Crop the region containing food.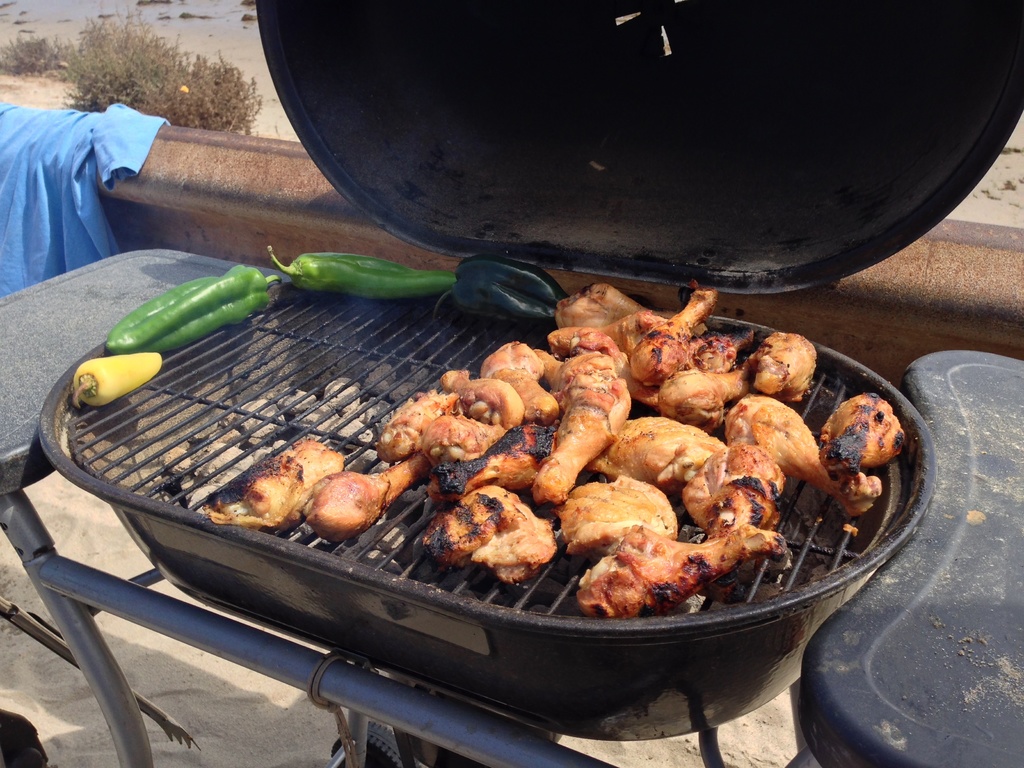
Crop region: 829/364/934/491.
